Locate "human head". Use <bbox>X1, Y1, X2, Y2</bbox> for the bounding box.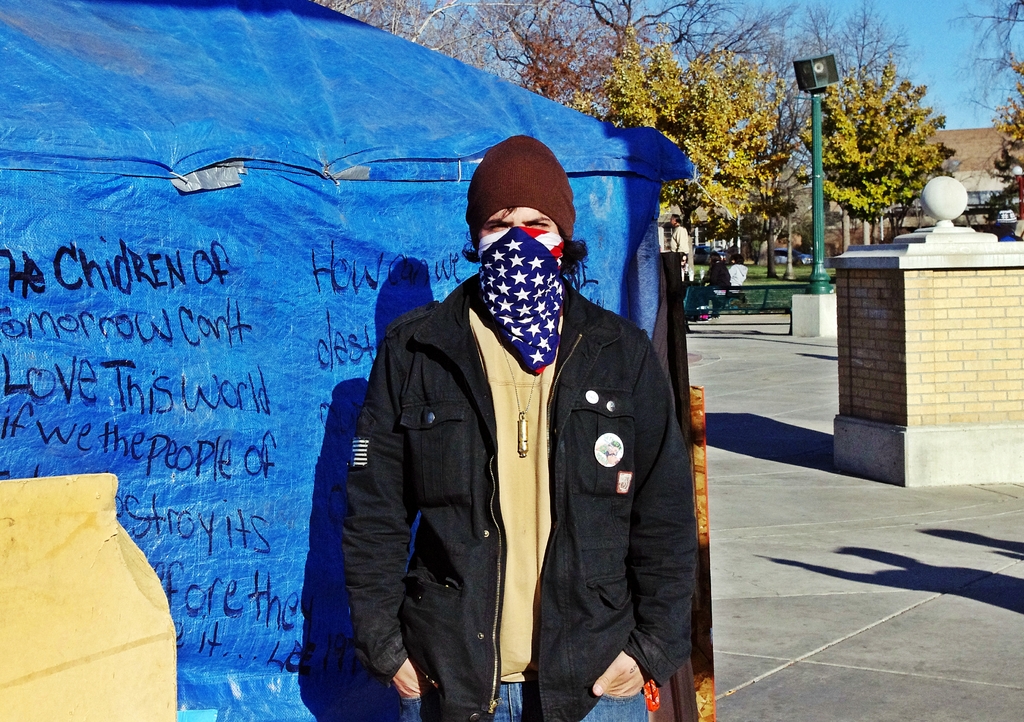
<bbox>677, 249, 685, 266</bbox>.
